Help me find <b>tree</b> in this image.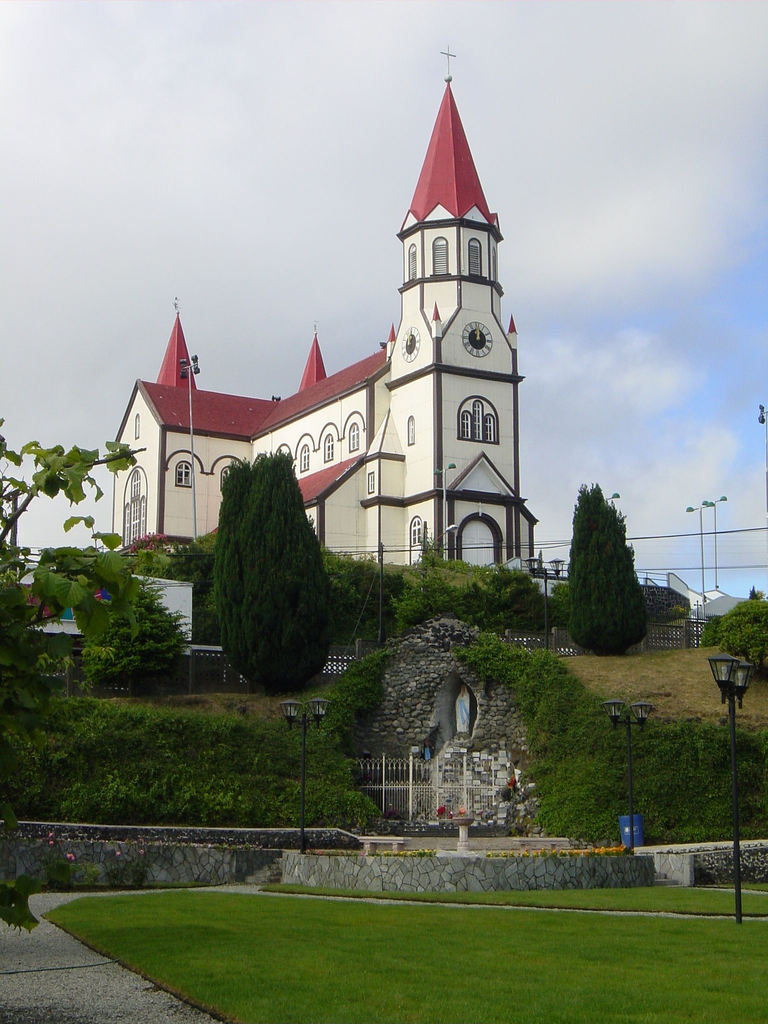
Found it: (x1=214, y1=447, x2=331, y2=690).
